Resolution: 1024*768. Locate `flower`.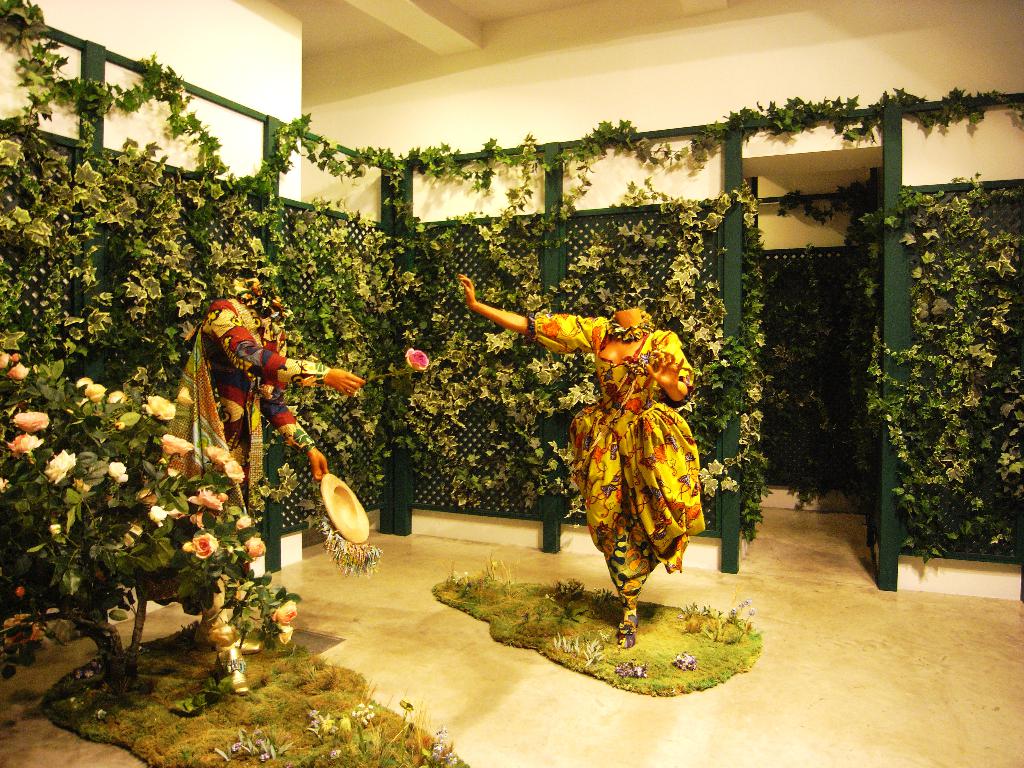
138 393 177 420.
